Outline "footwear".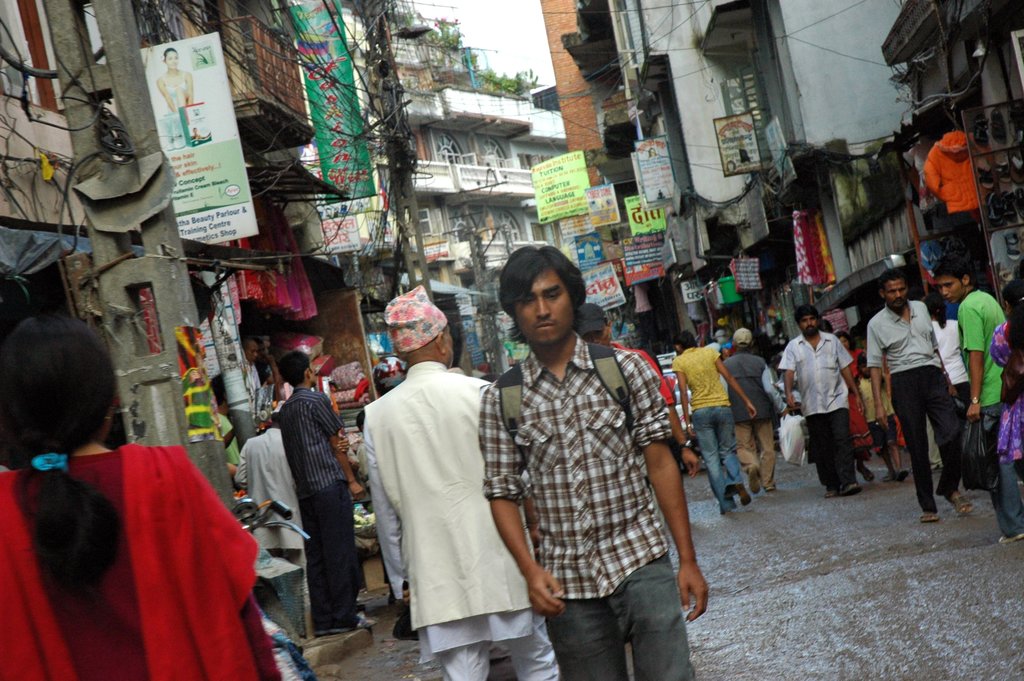
Outline: box=[767, 480, 779, 491].
